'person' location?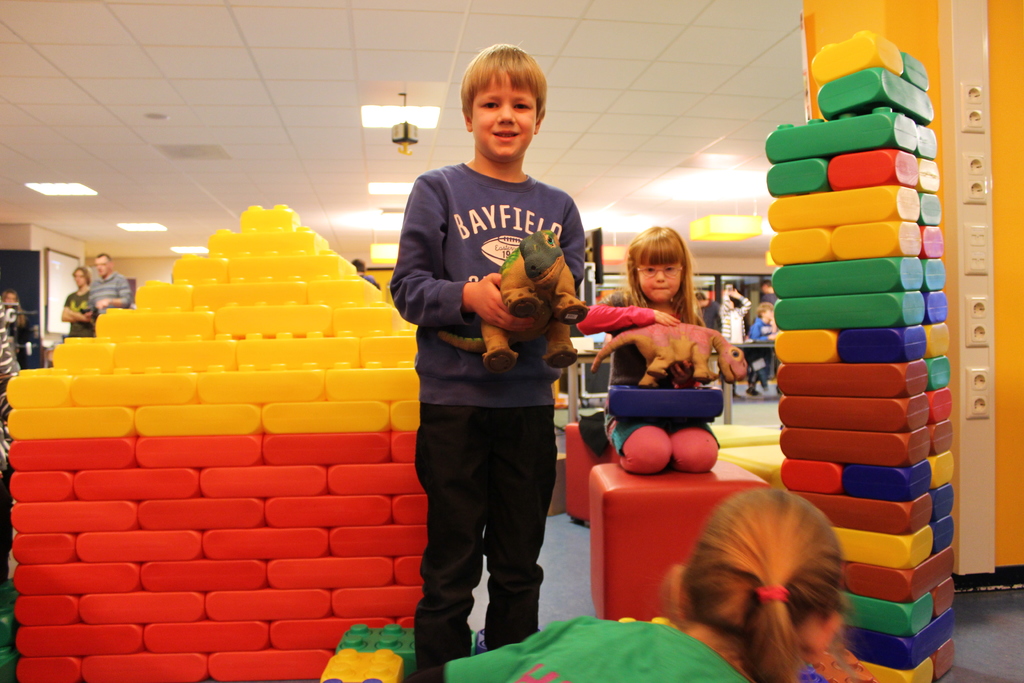
locate(758, 279, 777, 304)
